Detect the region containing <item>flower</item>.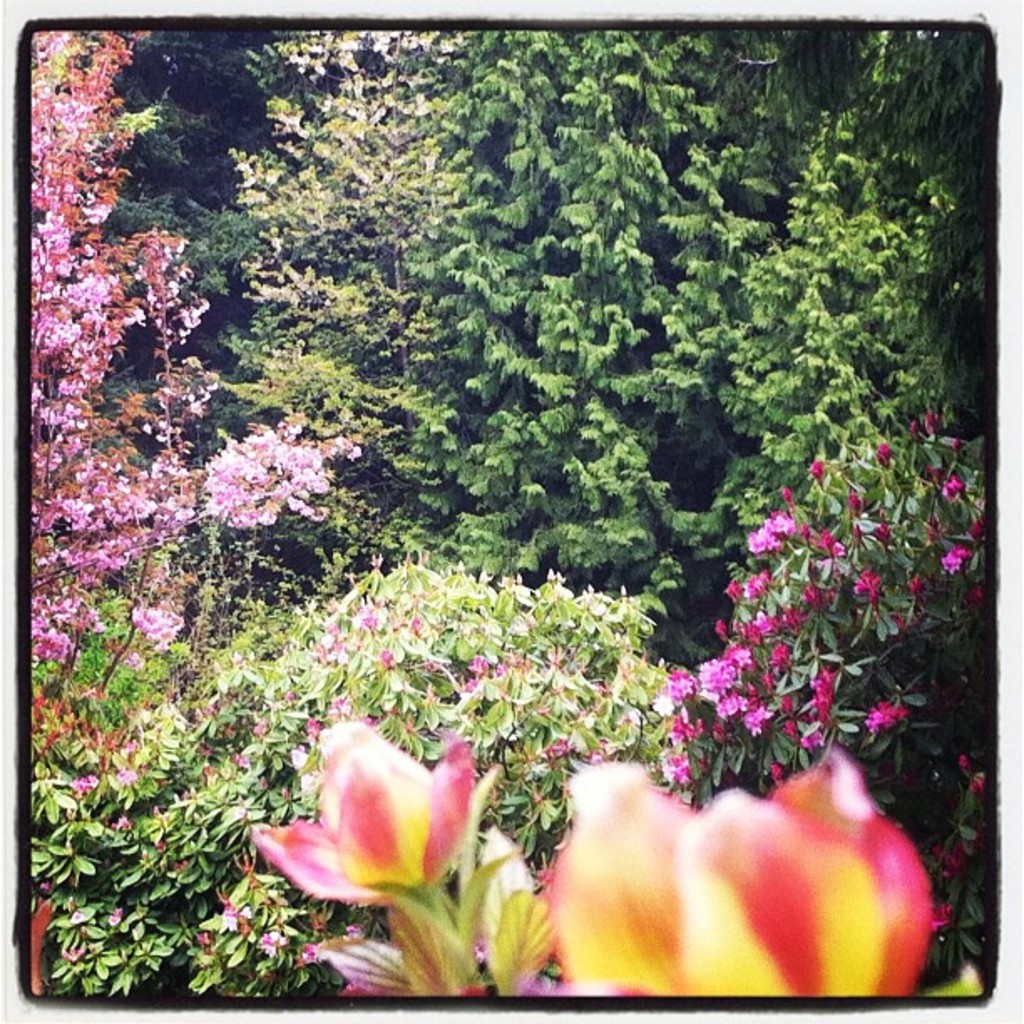
{"left": 289, "top": 940, "right": 321, "bottom": 967}.
